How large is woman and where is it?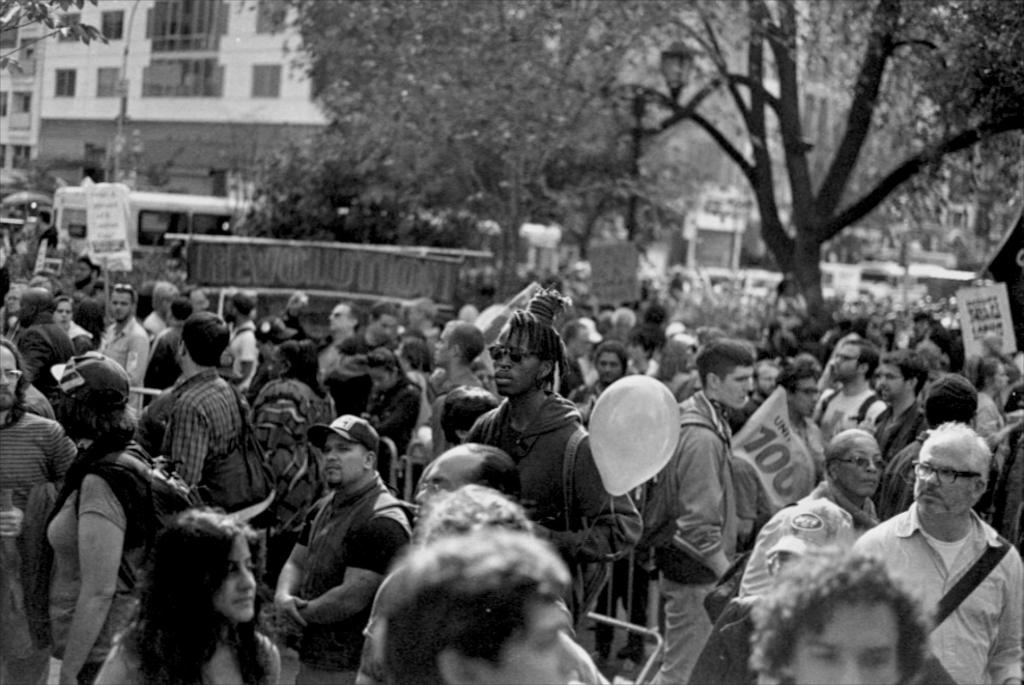
Bounding box: (x1=360, y1=344, x2=424, y2=454).
